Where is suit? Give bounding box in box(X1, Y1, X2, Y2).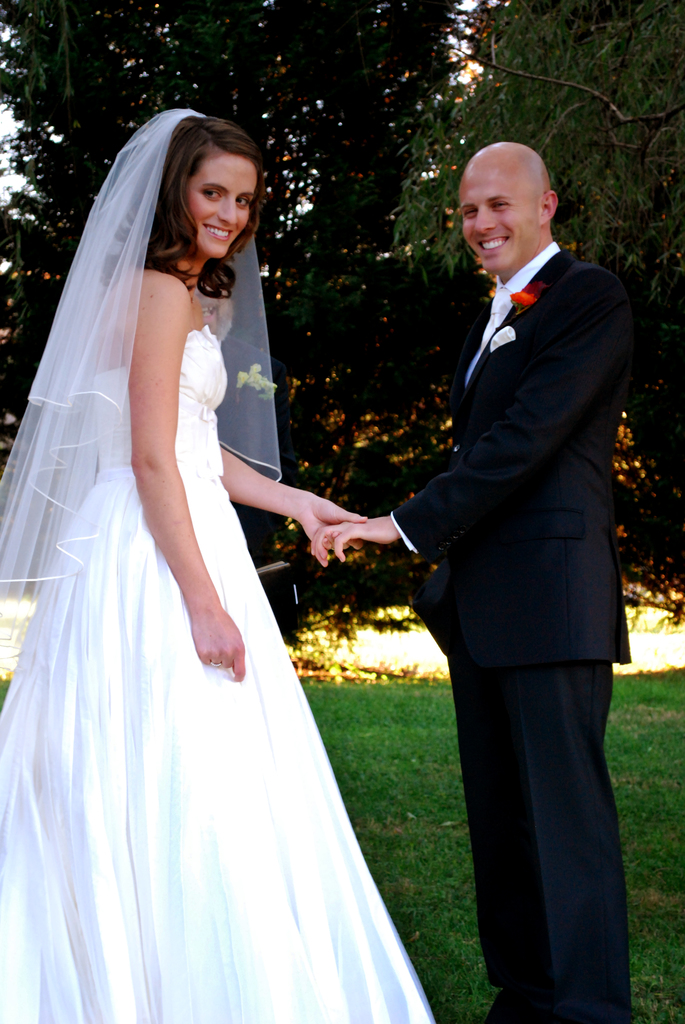
box(380, 152, 649, 1014).
